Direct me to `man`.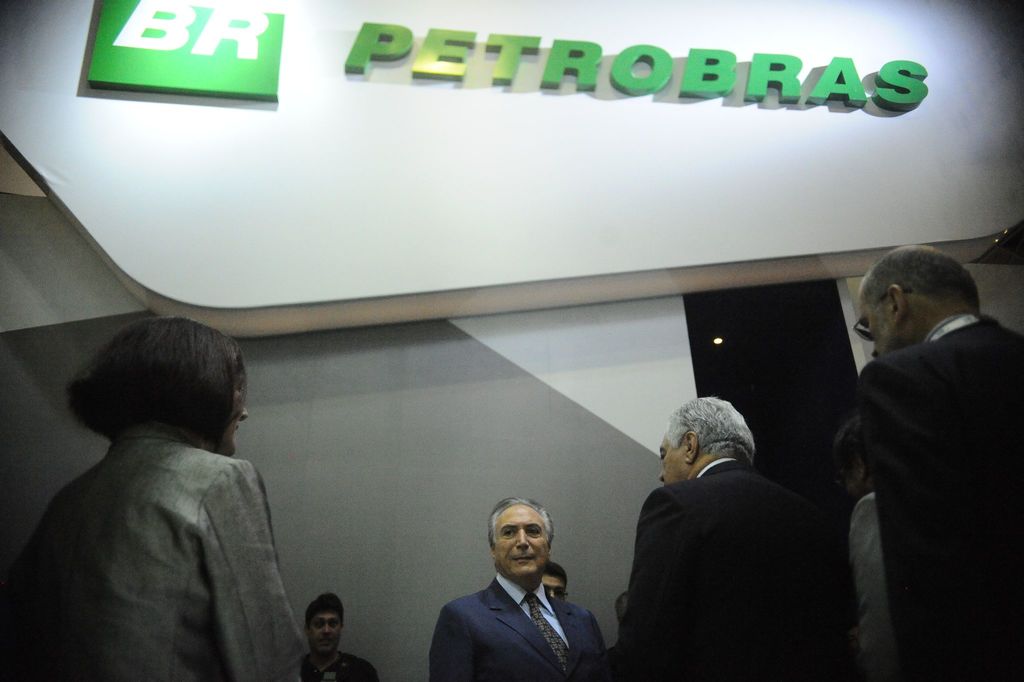
Direction: crop(612, 392, 847, 681).
